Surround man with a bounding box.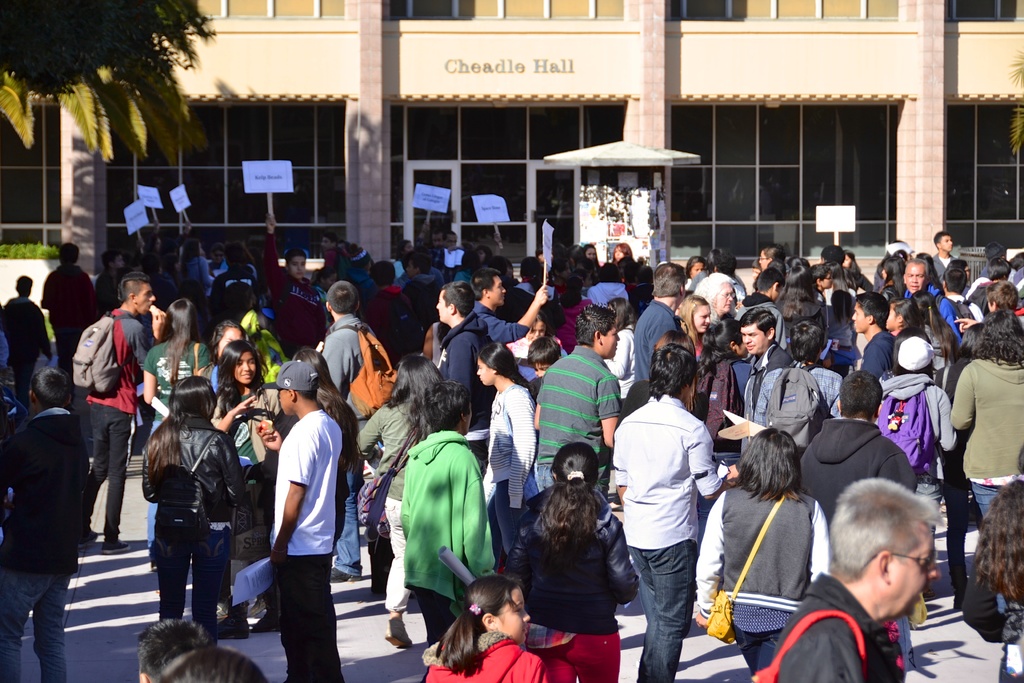
[264, 214, 328, 352].
